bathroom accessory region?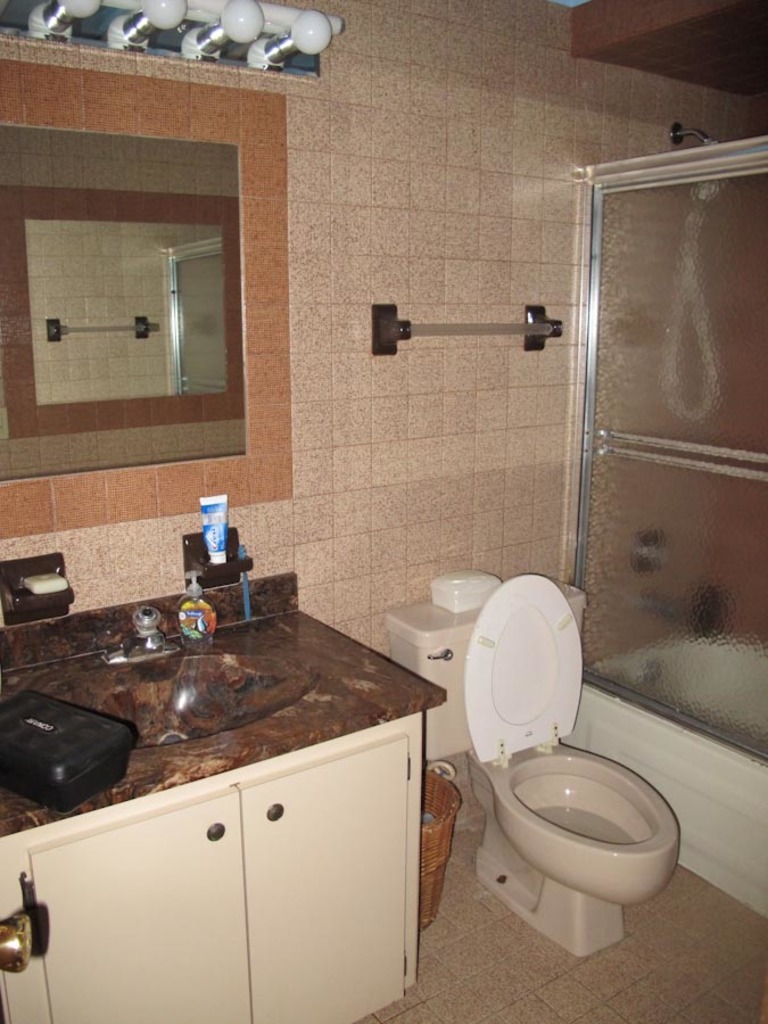
bbox=(668, 119, 721, 146)
